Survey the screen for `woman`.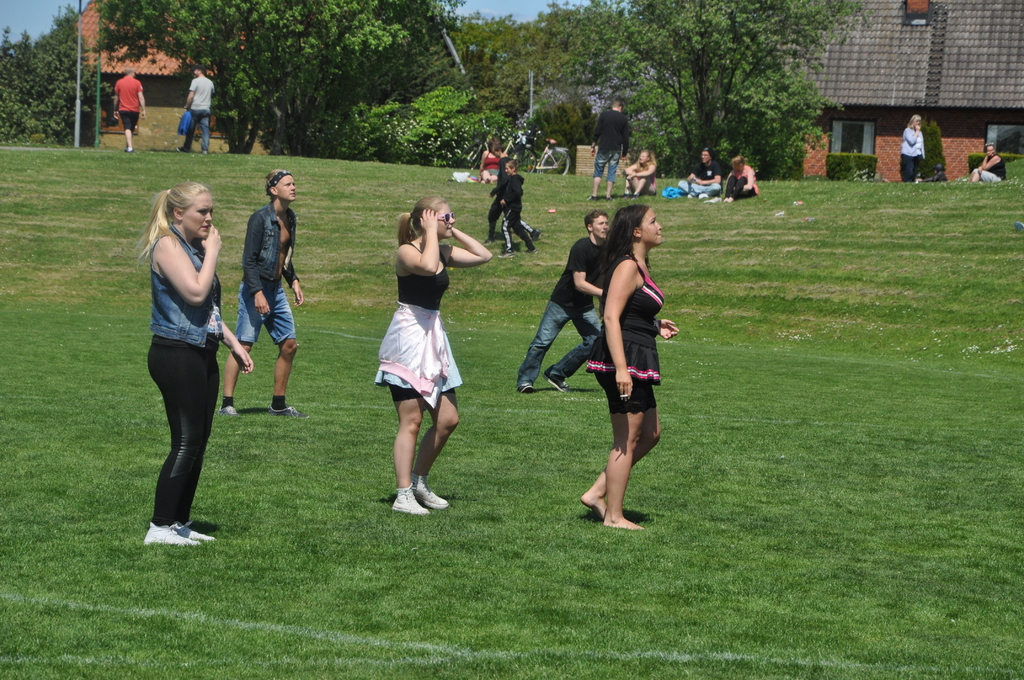
Survey found: left=372, top=194, right=493, bottom=517.
